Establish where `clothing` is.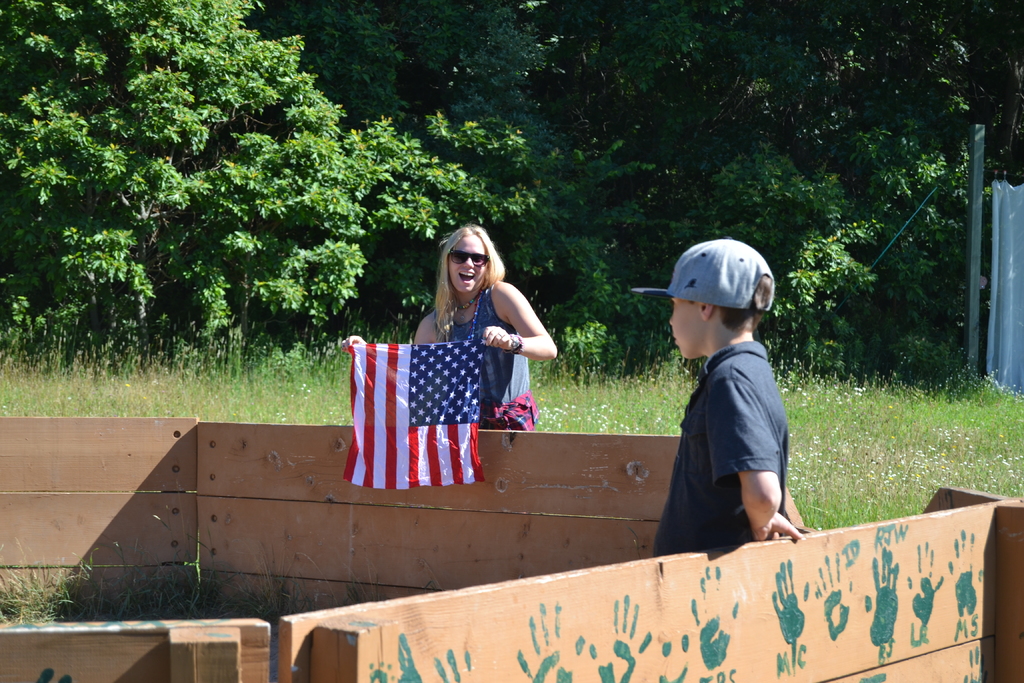
Established at 432, 304, 573, 439.
